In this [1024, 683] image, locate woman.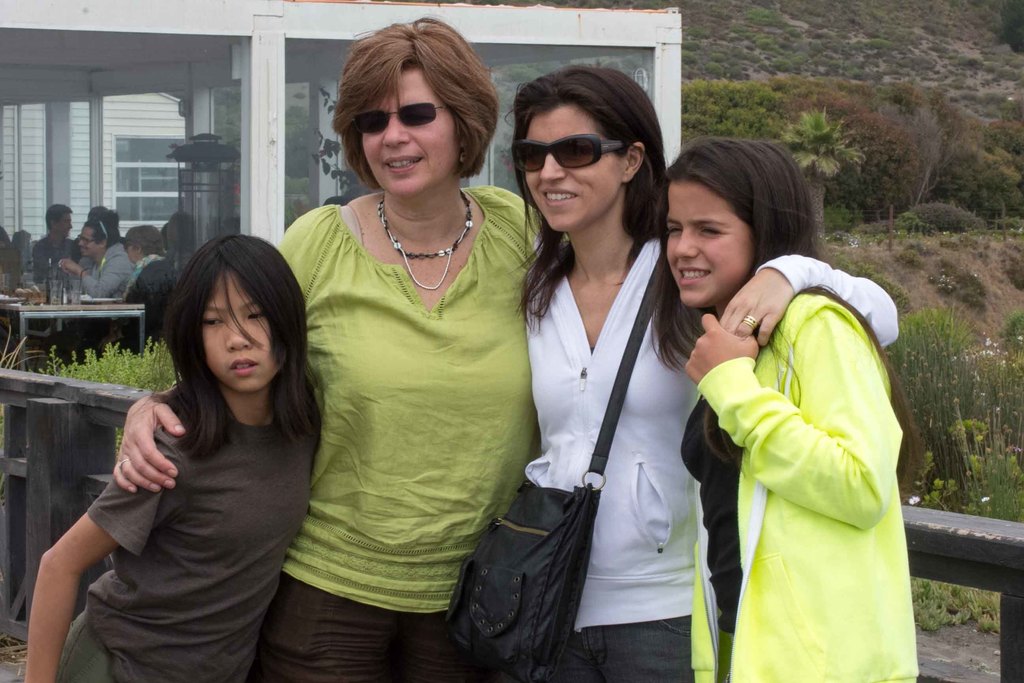
Bounding box: [496, 57, 908, 682].
